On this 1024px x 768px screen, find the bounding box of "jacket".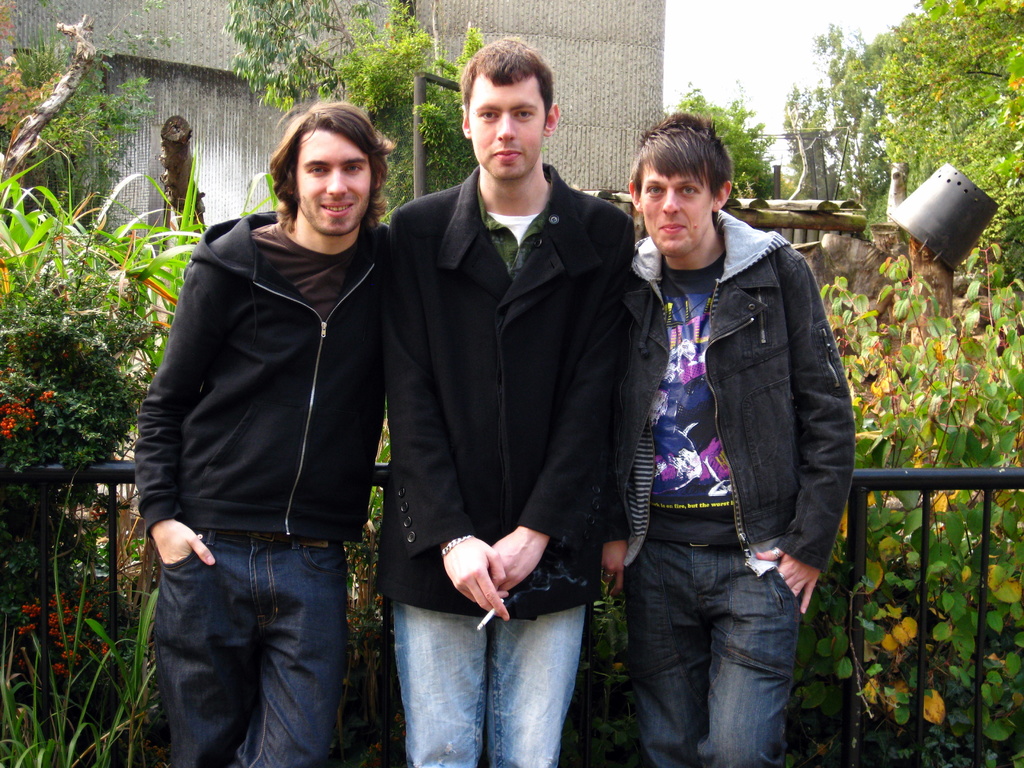
Bounding box: <box>628,209,858,564</box>.
